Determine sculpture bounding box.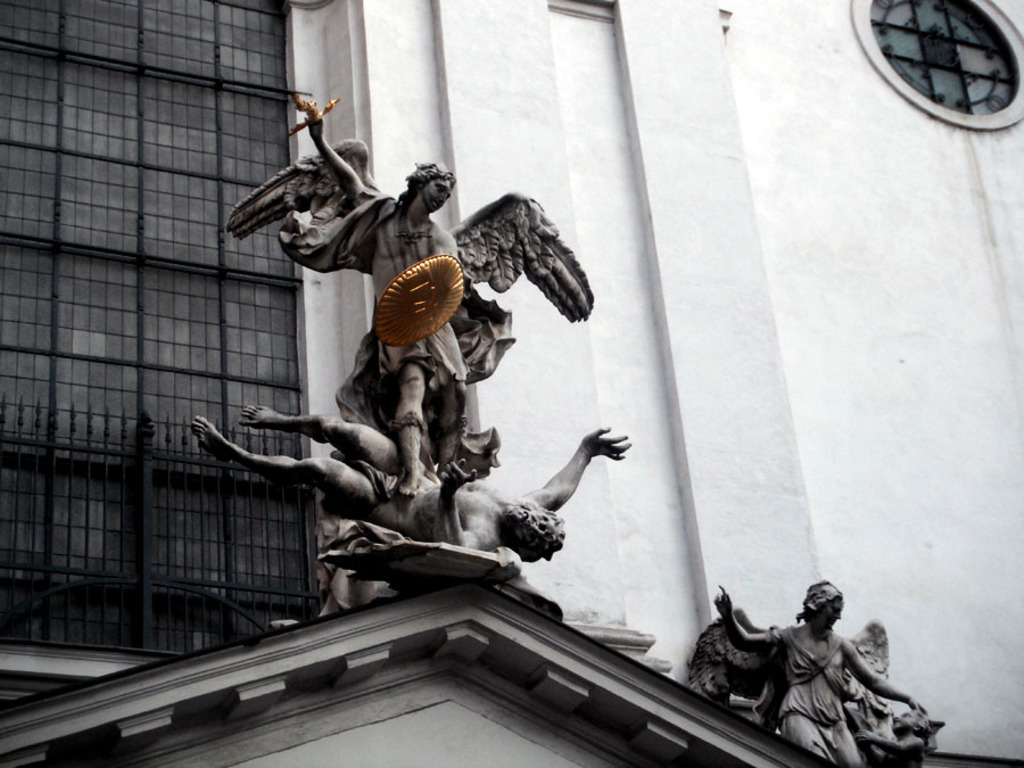
Determined: 676:581:953:767.
